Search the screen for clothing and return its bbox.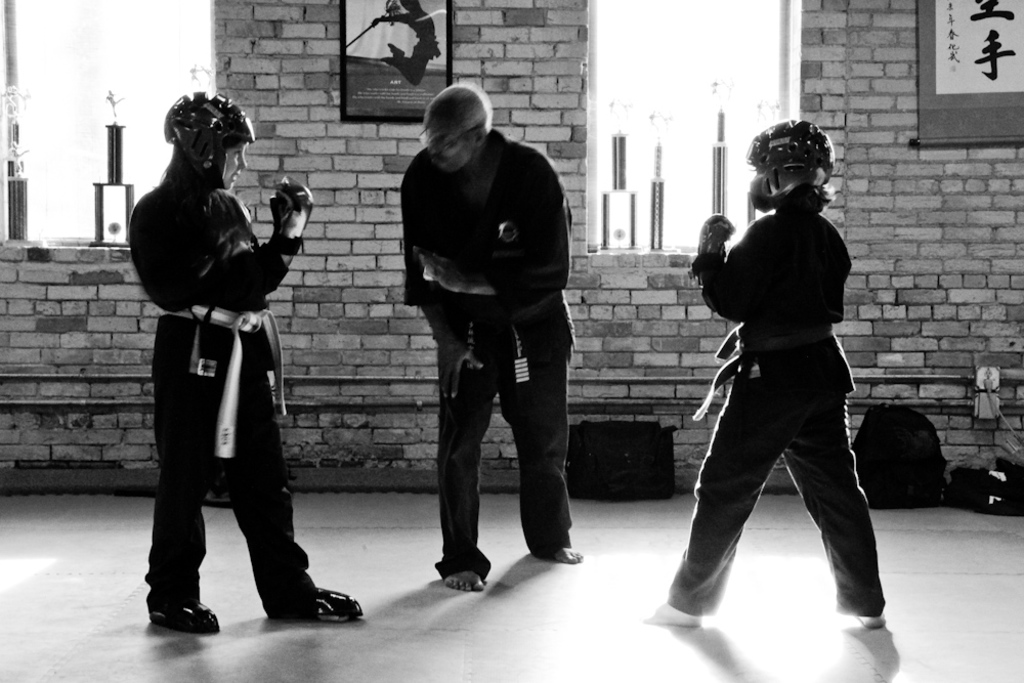
Found: [129,171,321,609].
